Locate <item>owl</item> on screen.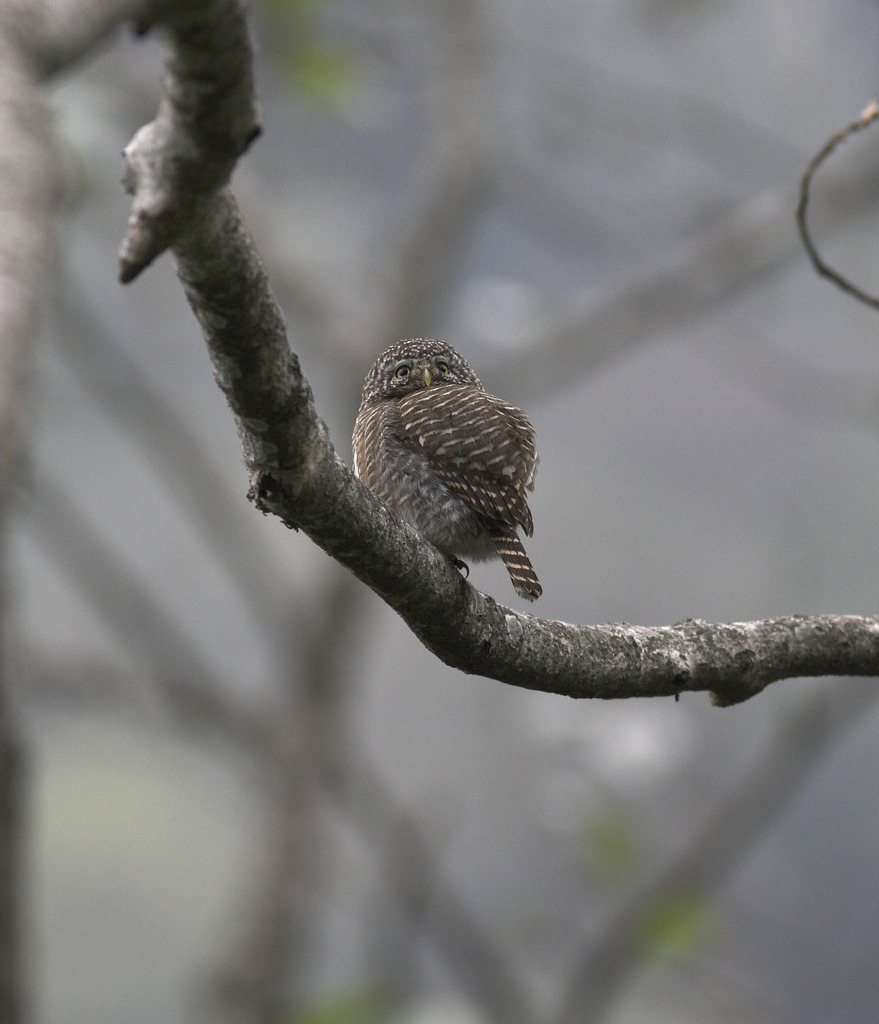
On screen at (left=347, top=333, right=547, bottom=604).
